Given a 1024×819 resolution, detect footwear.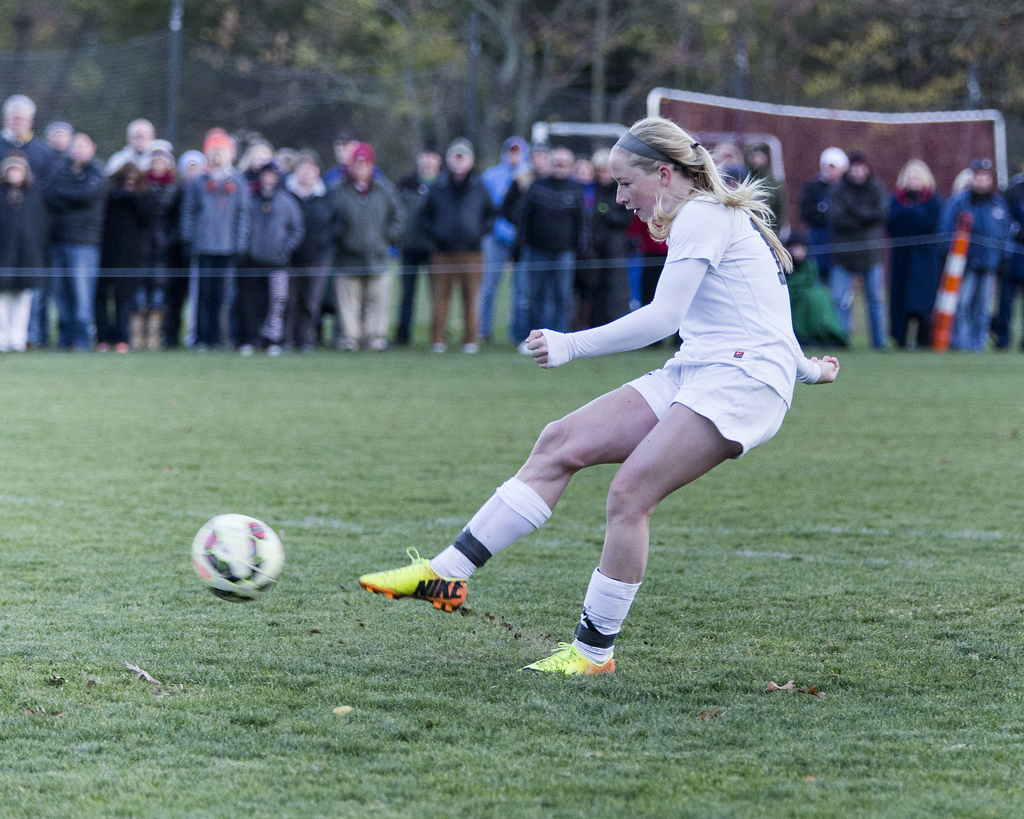
241/345/259/354.
